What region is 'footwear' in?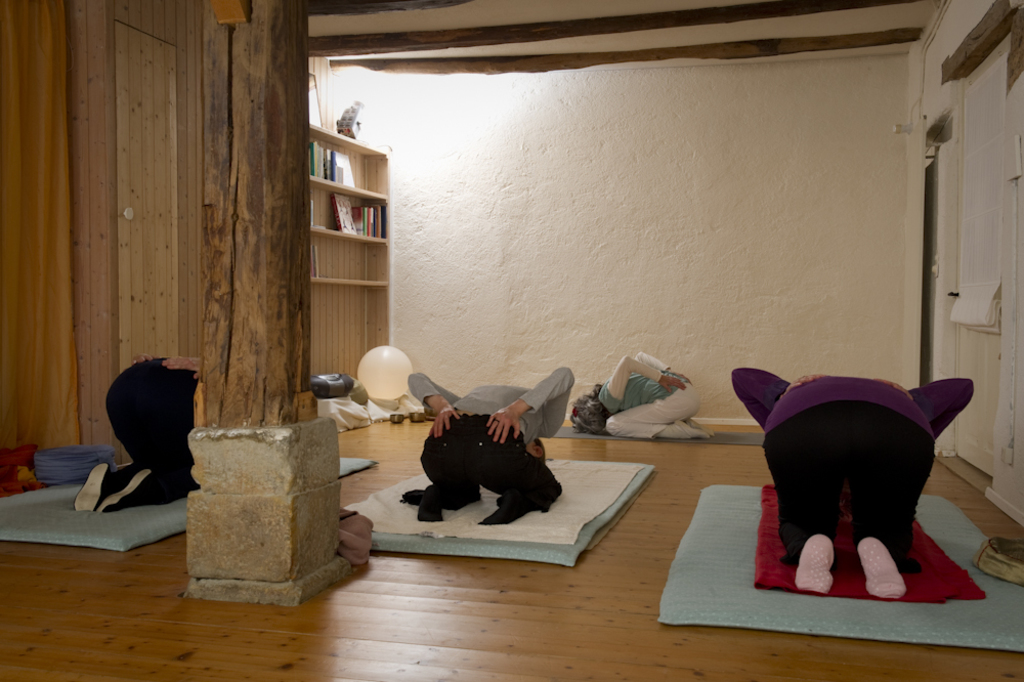
crop(100, 469, 157, 511).
